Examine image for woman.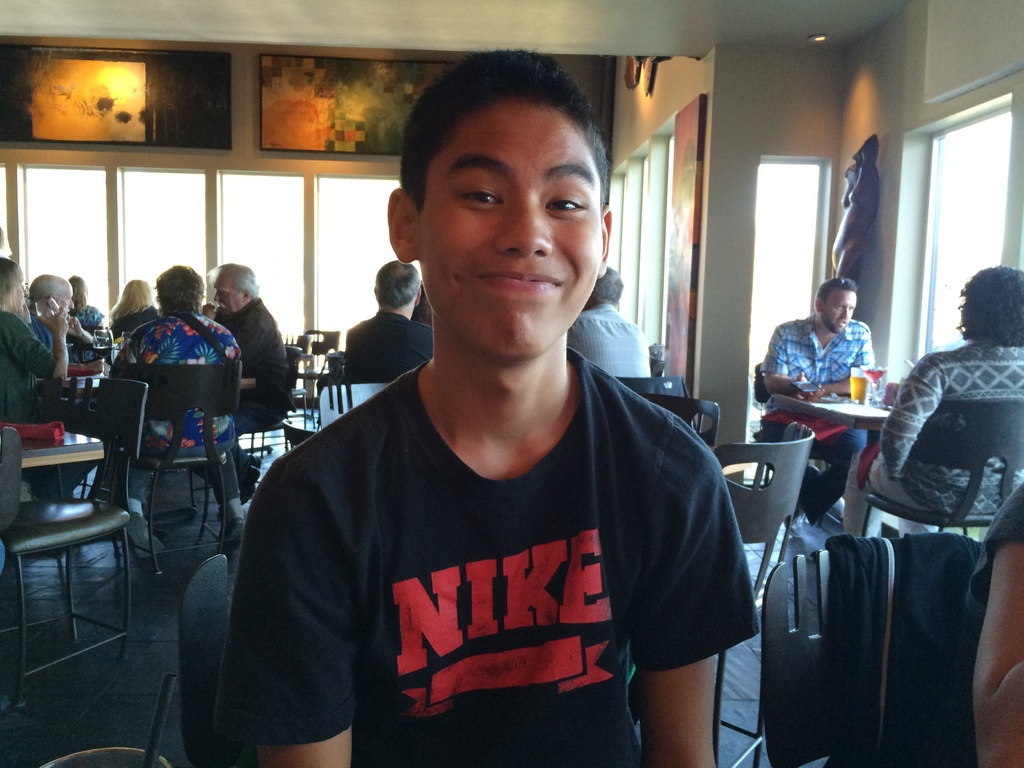
Examination result: select_region(0, 256, 76, 495).
